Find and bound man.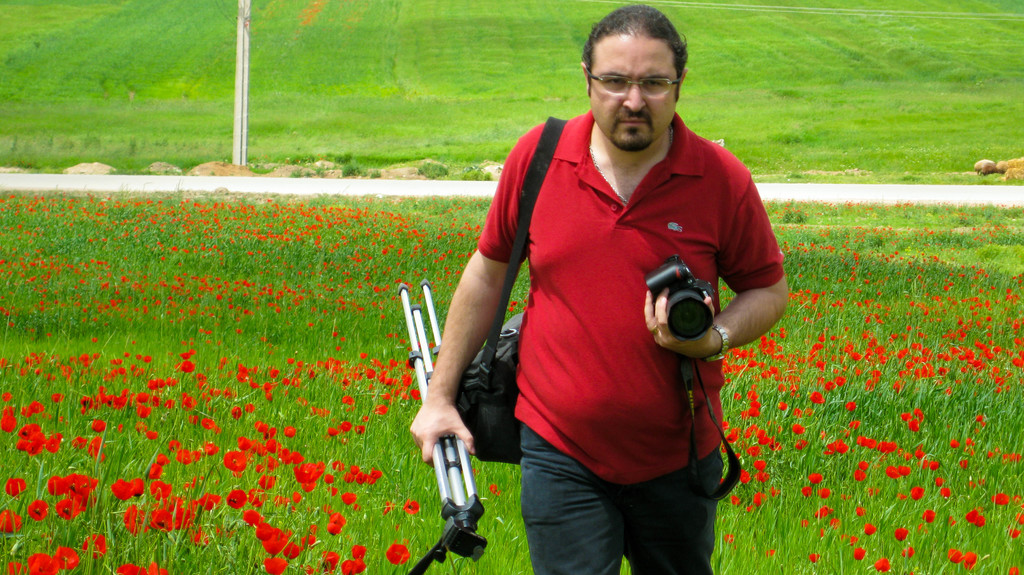
Bound: [422, 17, 781, 565].
